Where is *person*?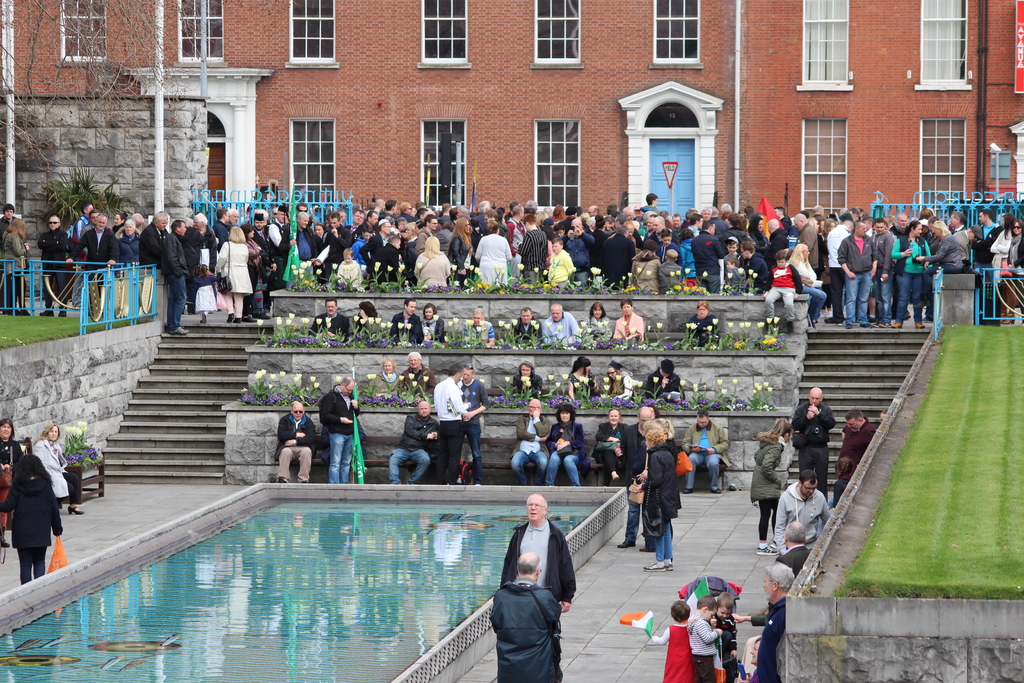
x1=31, y1=422, x2=74, y2=514.
